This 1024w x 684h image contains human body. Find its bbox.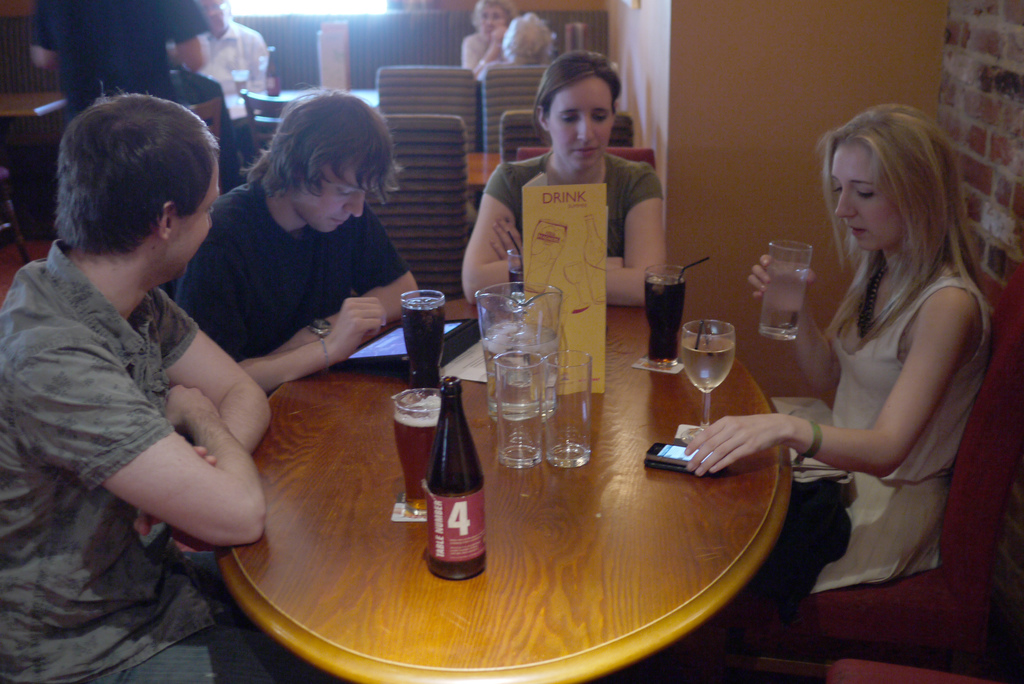
[163, 12, 271, 105].
